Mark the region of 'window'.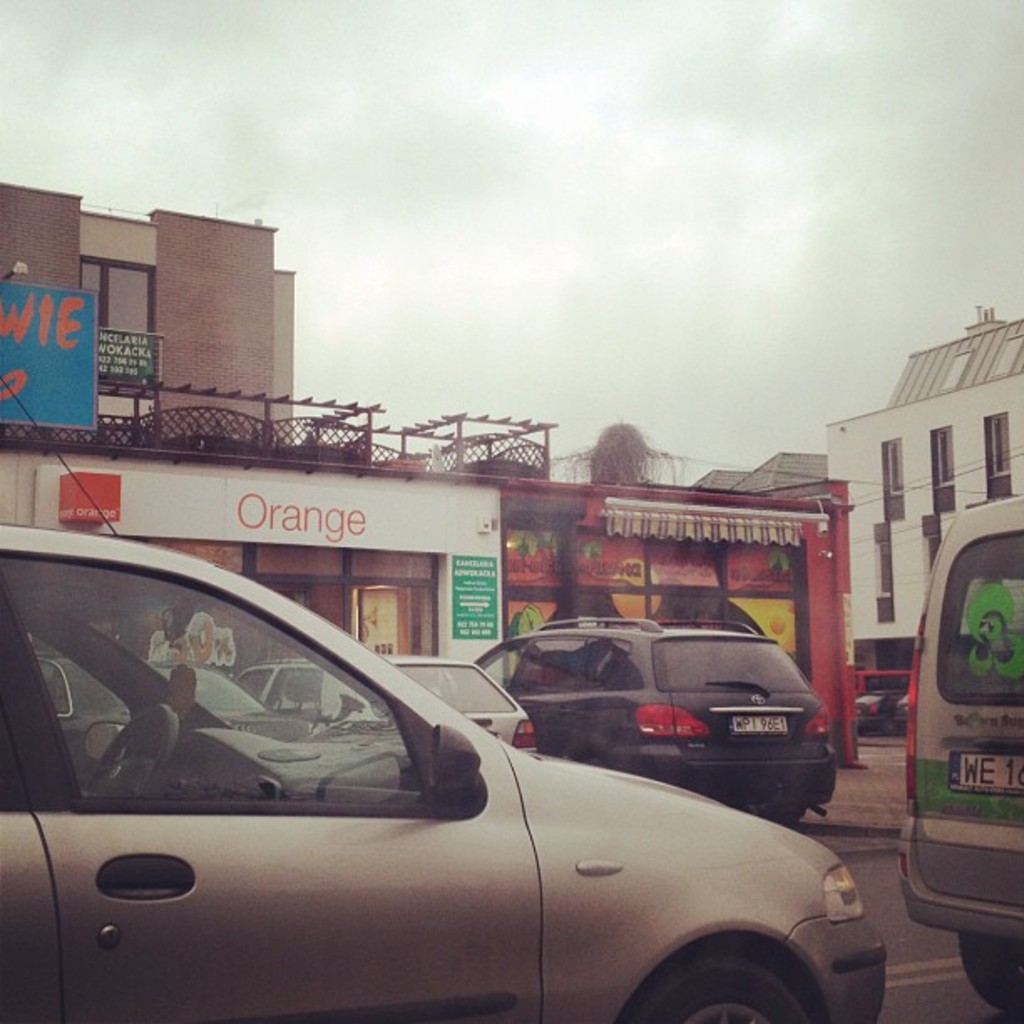
Region: [left=996, top=335, right=1022, bottom=375].
